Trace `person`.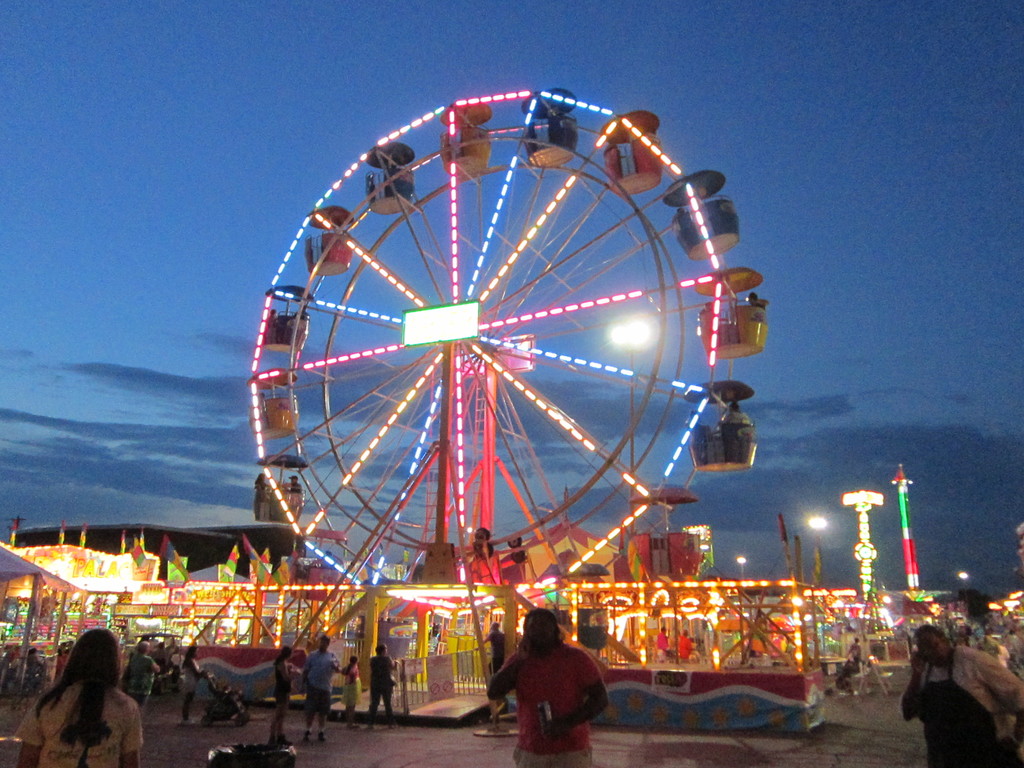
Traced to BBox(673, 627, 696, 661).
